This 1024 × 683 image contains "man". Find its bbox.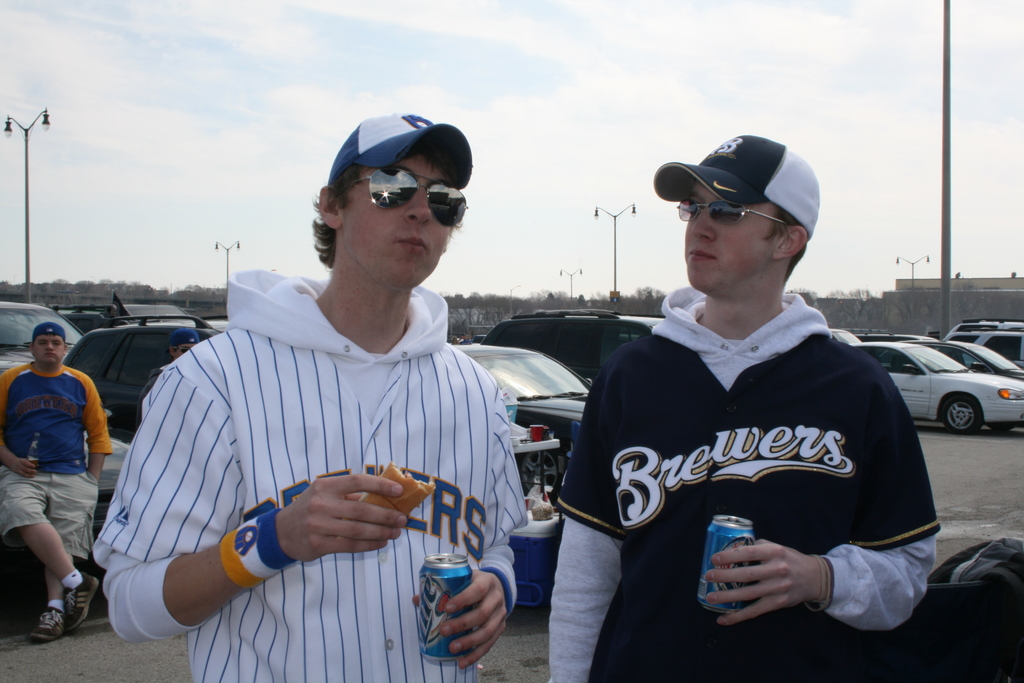
[547, 134, 937, 682].
